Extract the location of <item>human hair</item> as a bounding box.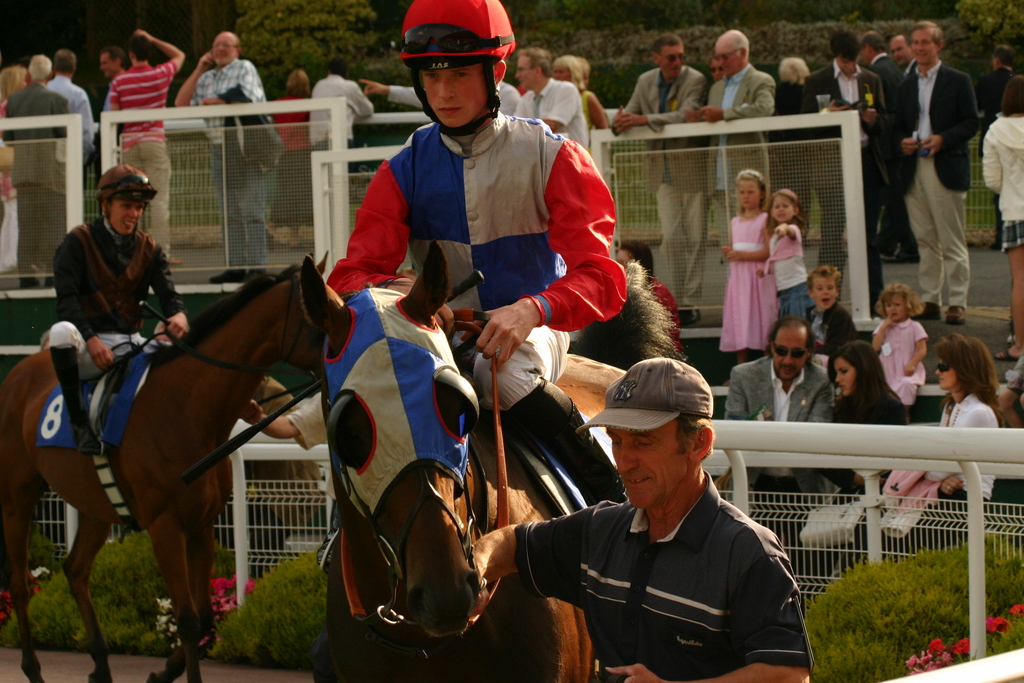
(51,48,77,72).
